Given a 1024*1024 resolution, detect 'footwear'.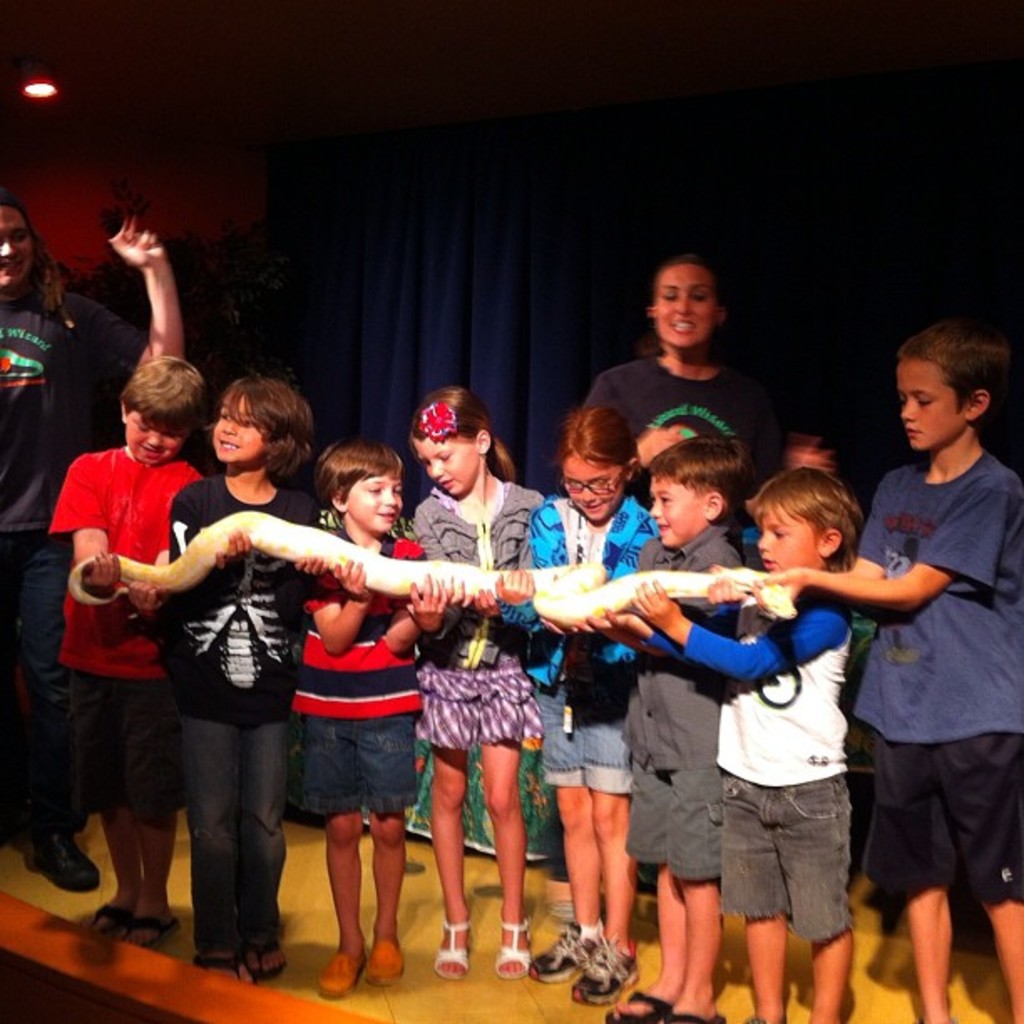
[x1=244, y1=939, x2=288, y2=977].
